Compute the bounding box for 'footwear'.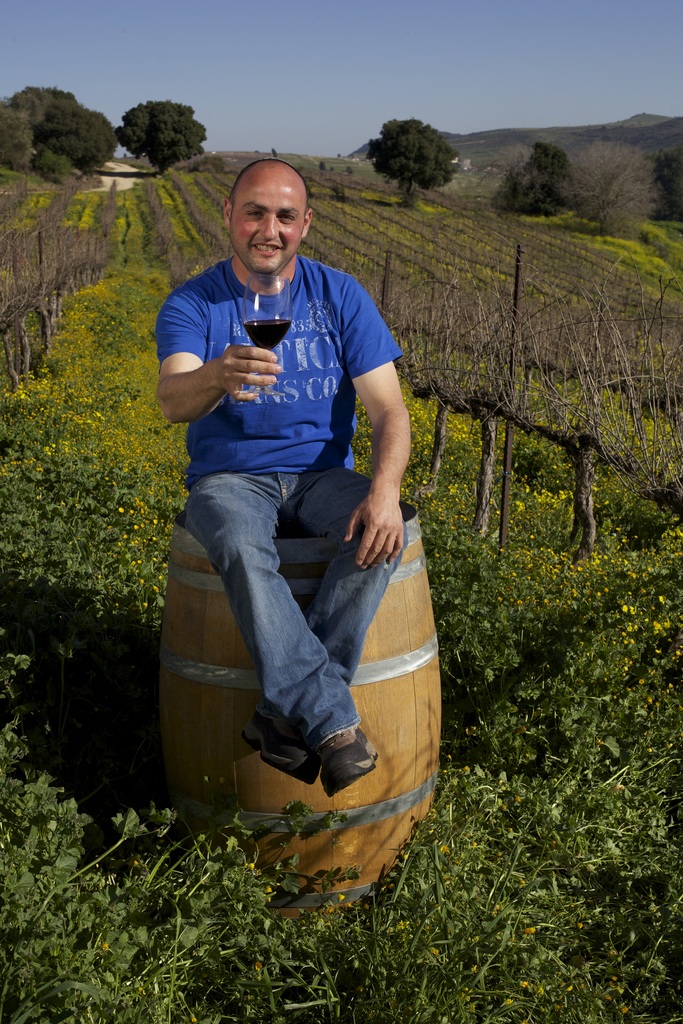
BBox(243, 708, 318, 781).
